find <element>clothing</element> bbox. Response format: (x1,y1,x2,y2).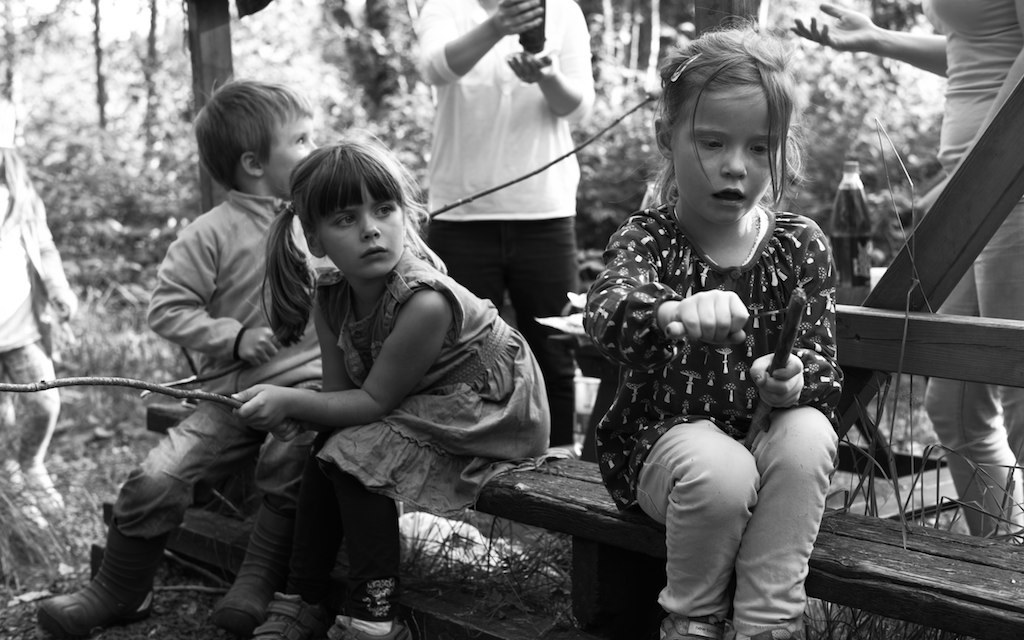
(218,457,396,637).
